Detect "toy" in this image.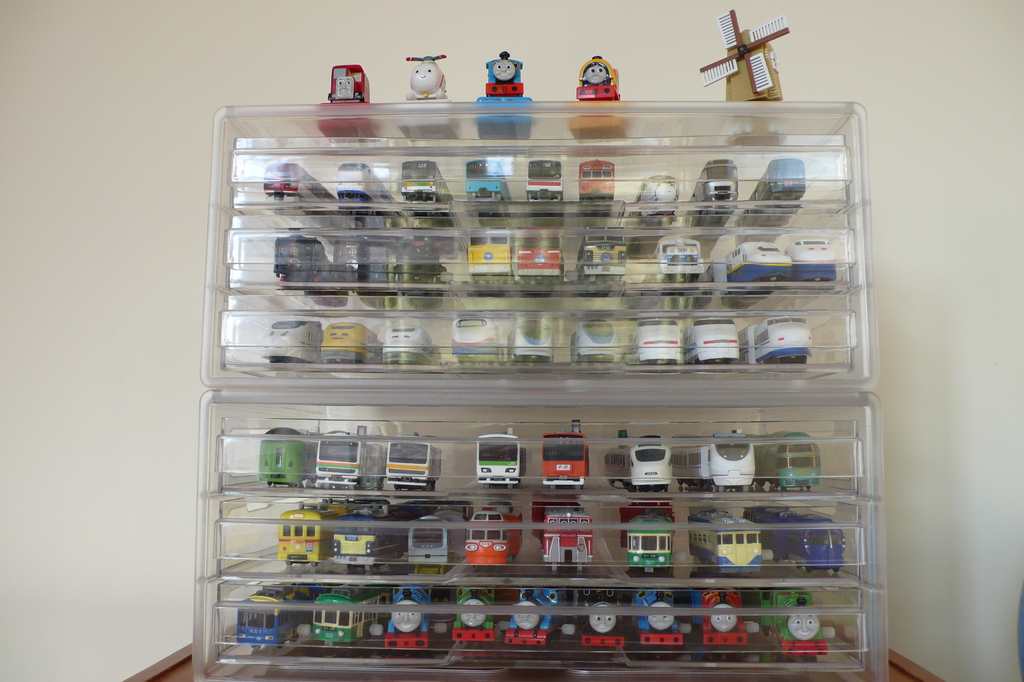
Detection: <bbox>721, 316, 804, 364</bbox>.
